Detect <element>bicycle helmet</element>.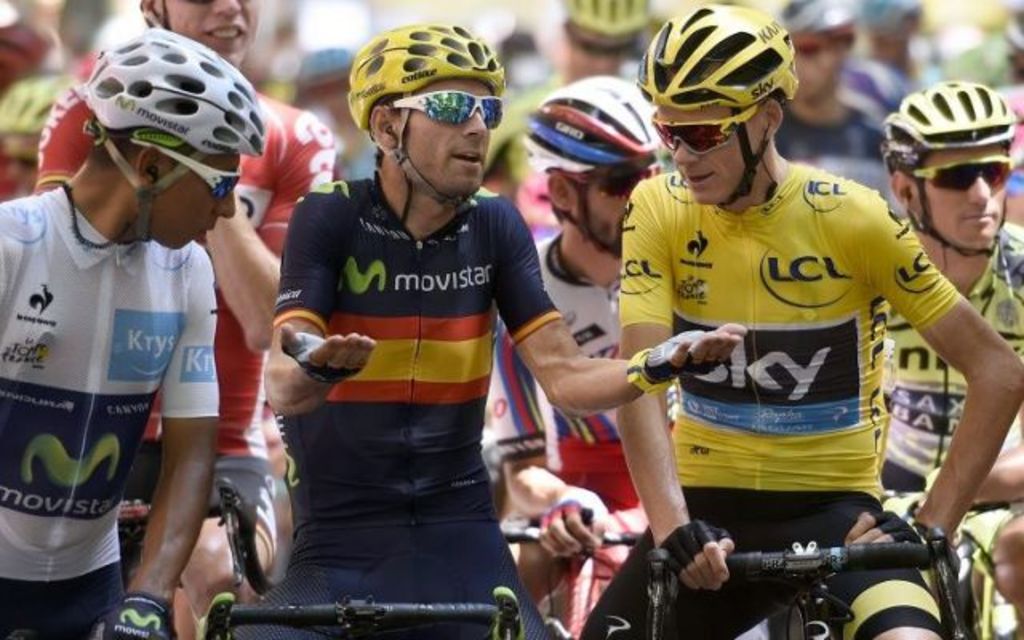
Detected at {"left": 882, "top": 83, "right": 1013, "bottom": 163}.
